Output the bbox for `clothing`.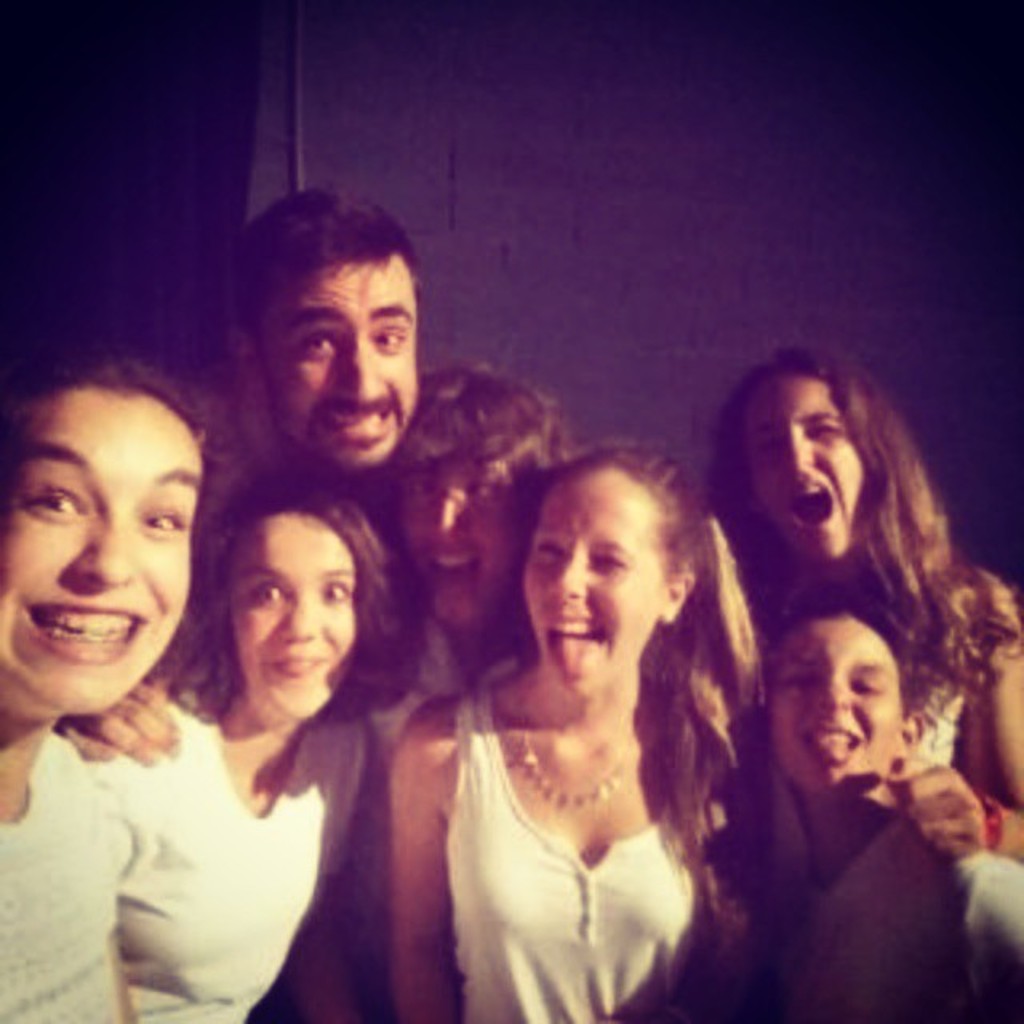
(x1=800, y1=810, x2=1022, y2=1022).
